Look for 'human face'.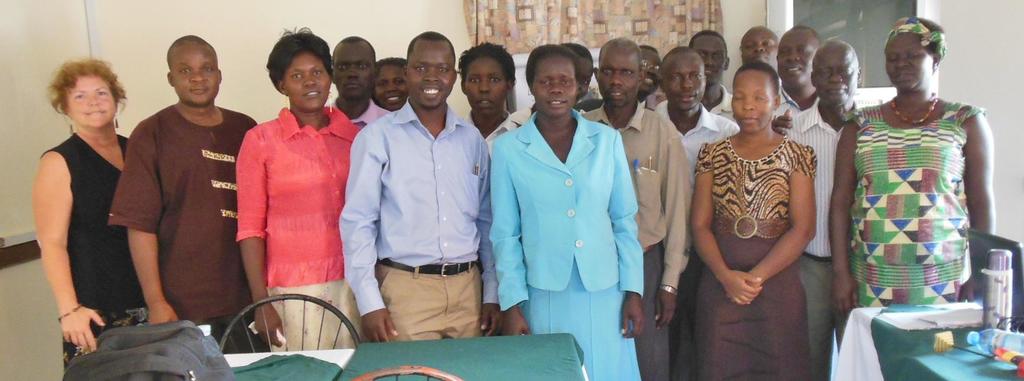
Found: x1=692, y1=36, x2=727, y2=77.
